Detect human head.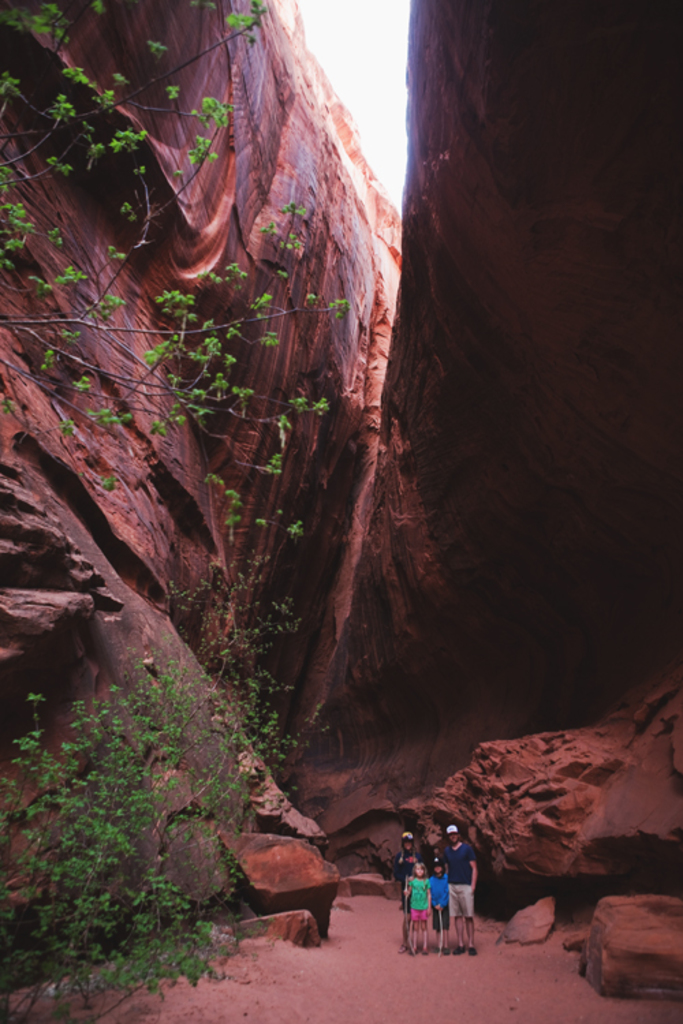
Detected at pyautogui.locateOnScreen(441, 825, 460, 838).
